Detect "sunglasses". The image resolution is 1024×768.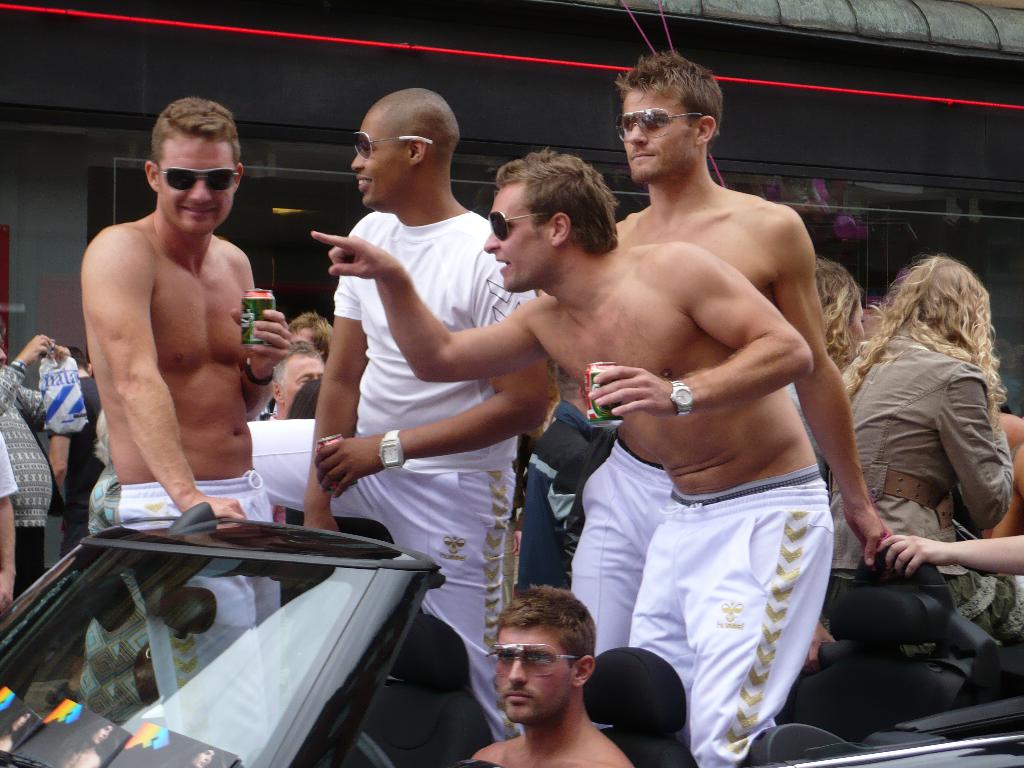
{"x1": 616, "y1": 107, "x2": 701, "y2": 143}.
